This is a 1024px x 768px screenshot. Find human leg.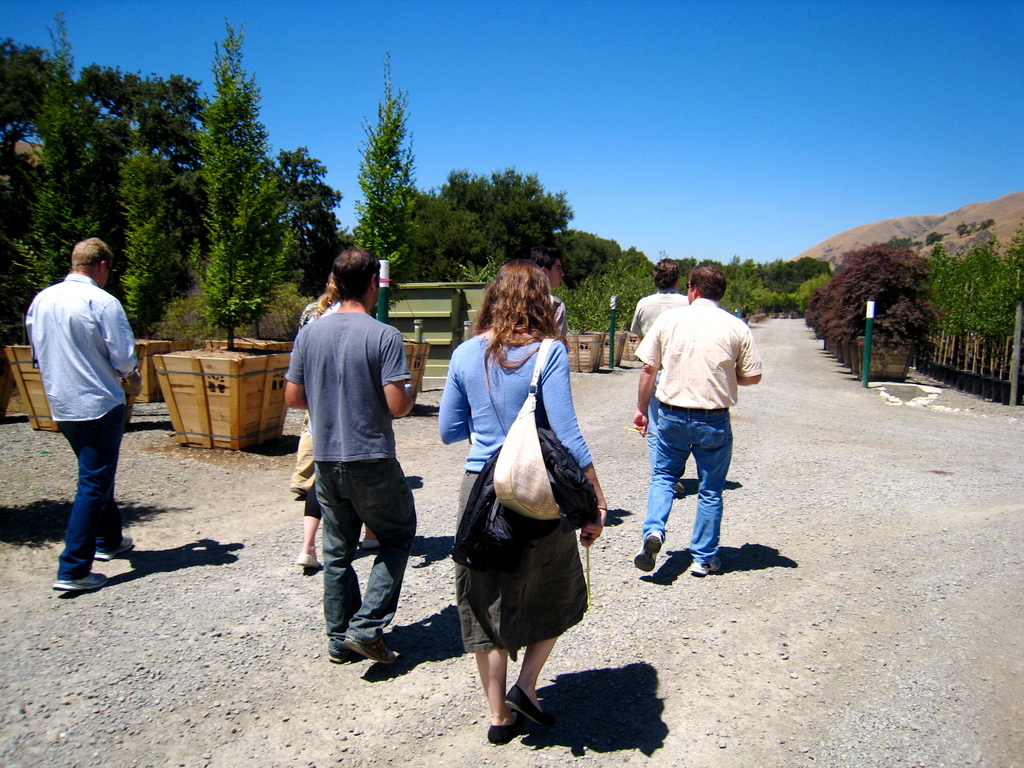
Bounding box: <box>55,415,133,563</box>.
